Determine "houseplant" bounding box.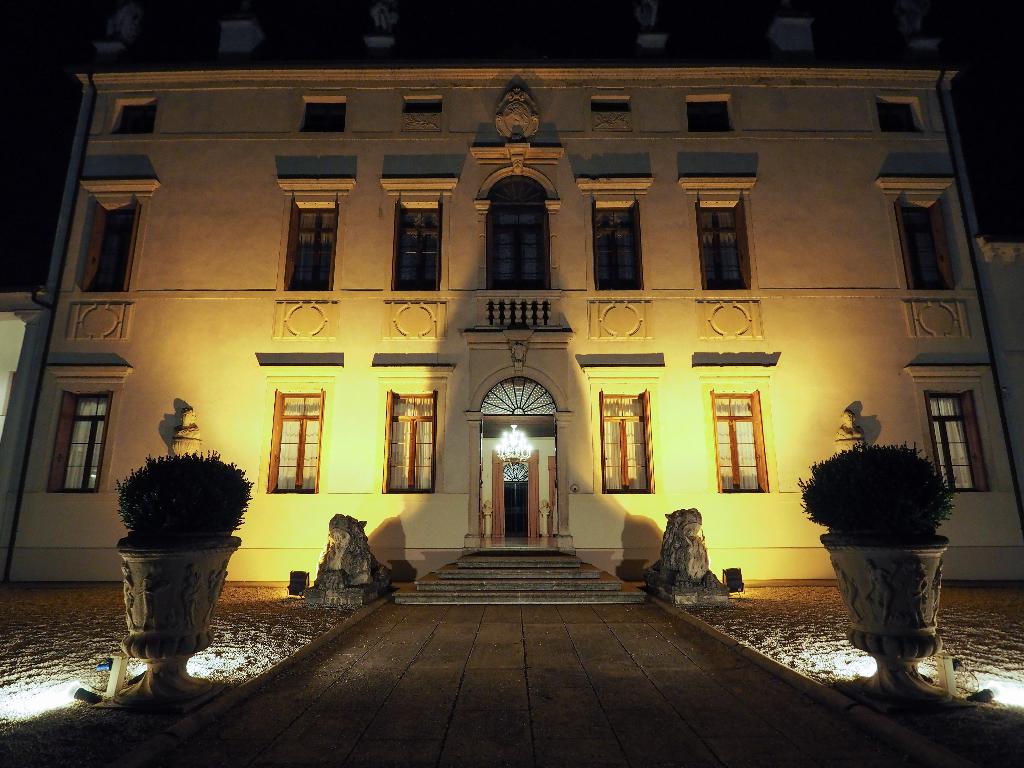
Determined: pyautogui.locateOnScreen(111, 443, 256, 717).
